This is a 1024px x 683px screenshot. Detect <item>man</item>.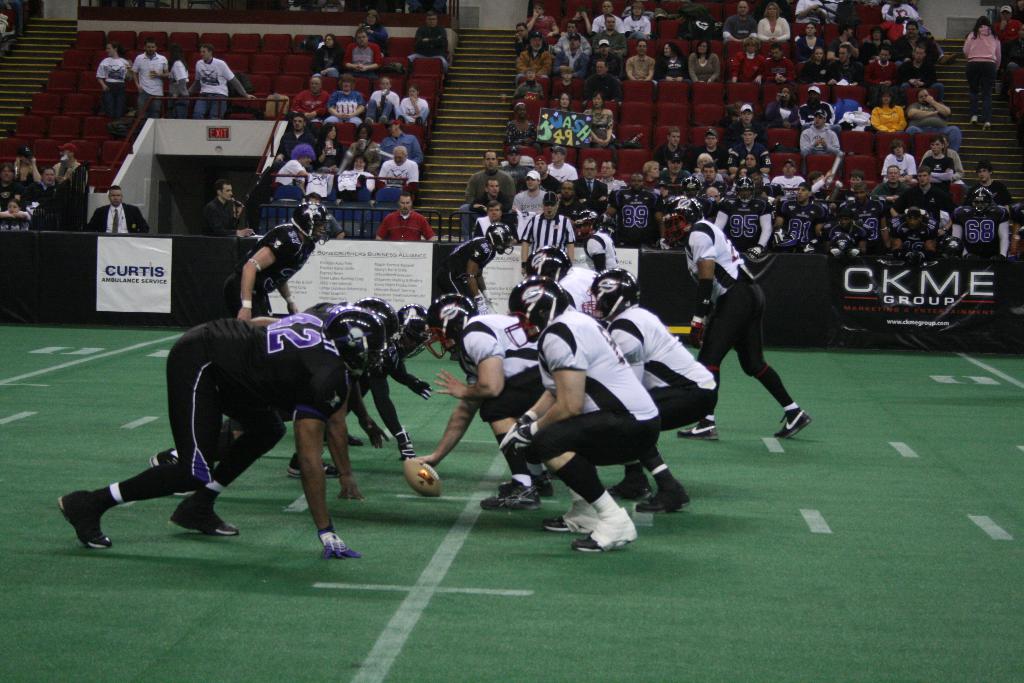
box=[186, 47, 252, 120].
